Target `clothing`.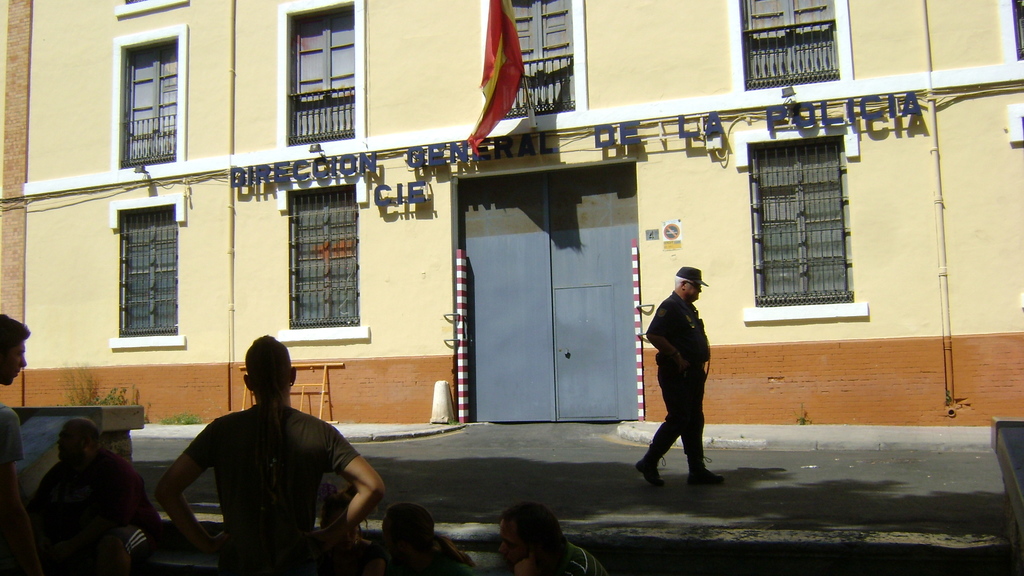
Target region: {"left": 189, "top": 413, "right": 350, "bottom": 575}.
